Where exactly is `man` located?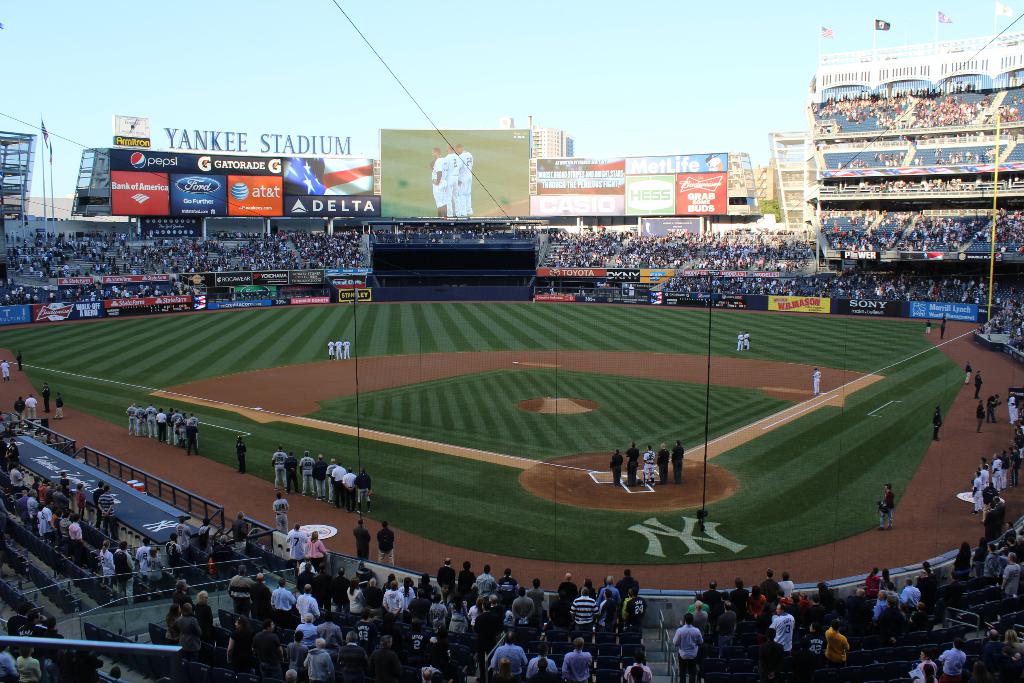
Its bounding box is l=562, t=637, r=593, b=682.
